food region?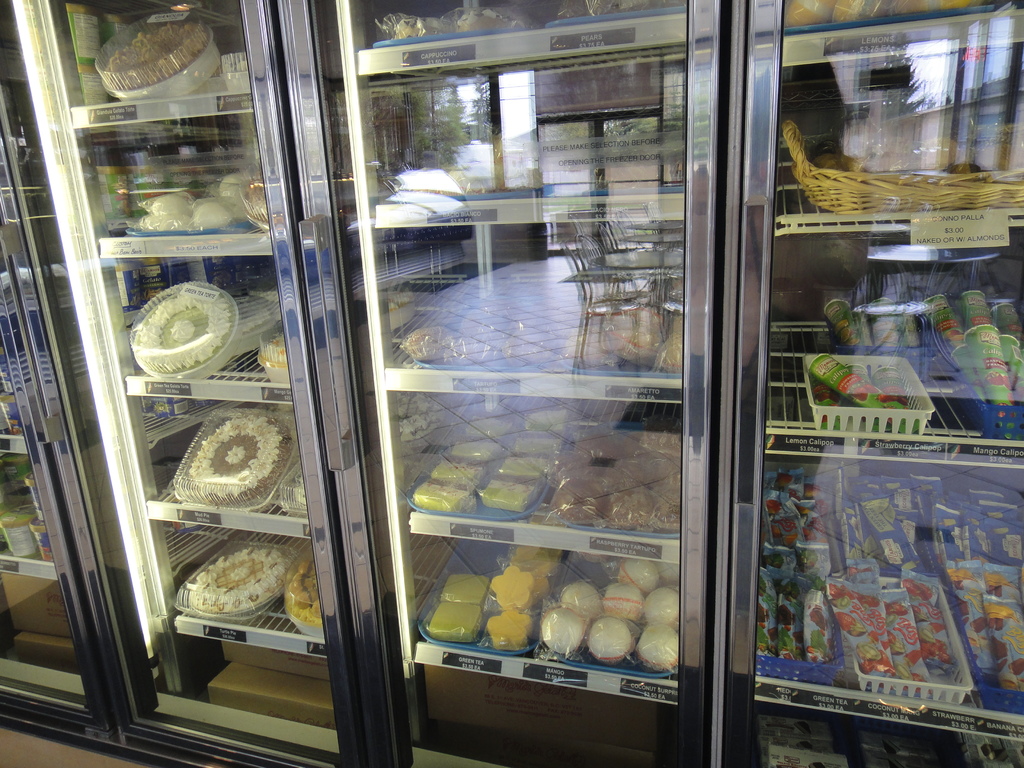
{"left": 630, "top": 622, "right": 680, "bottom": 673}
